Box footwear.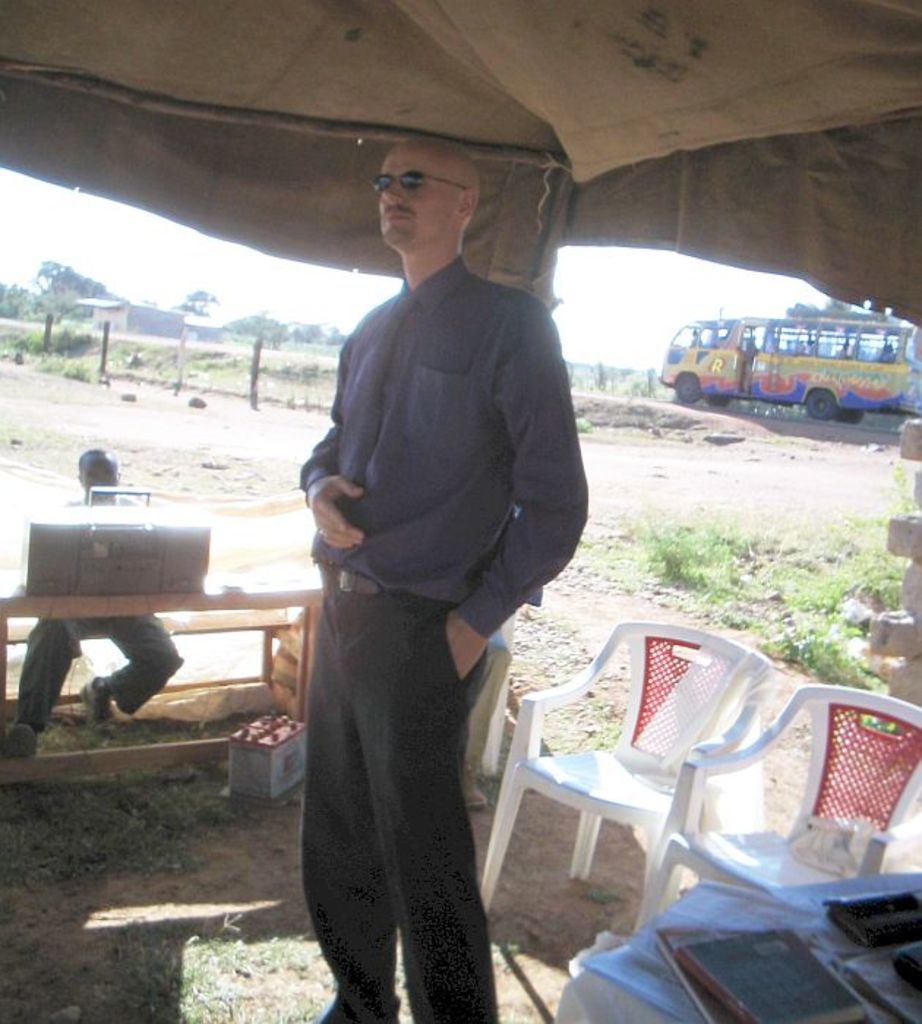
83/669/123/731.
